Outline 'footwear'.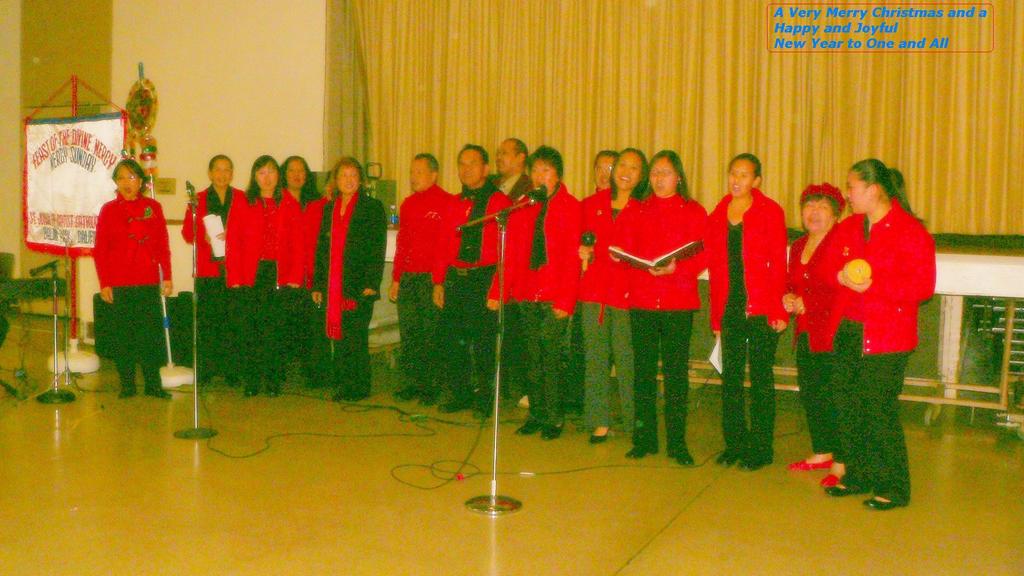
Outline: {"left": 145, "top": 381, "right": 176, "bottom": 401}.
